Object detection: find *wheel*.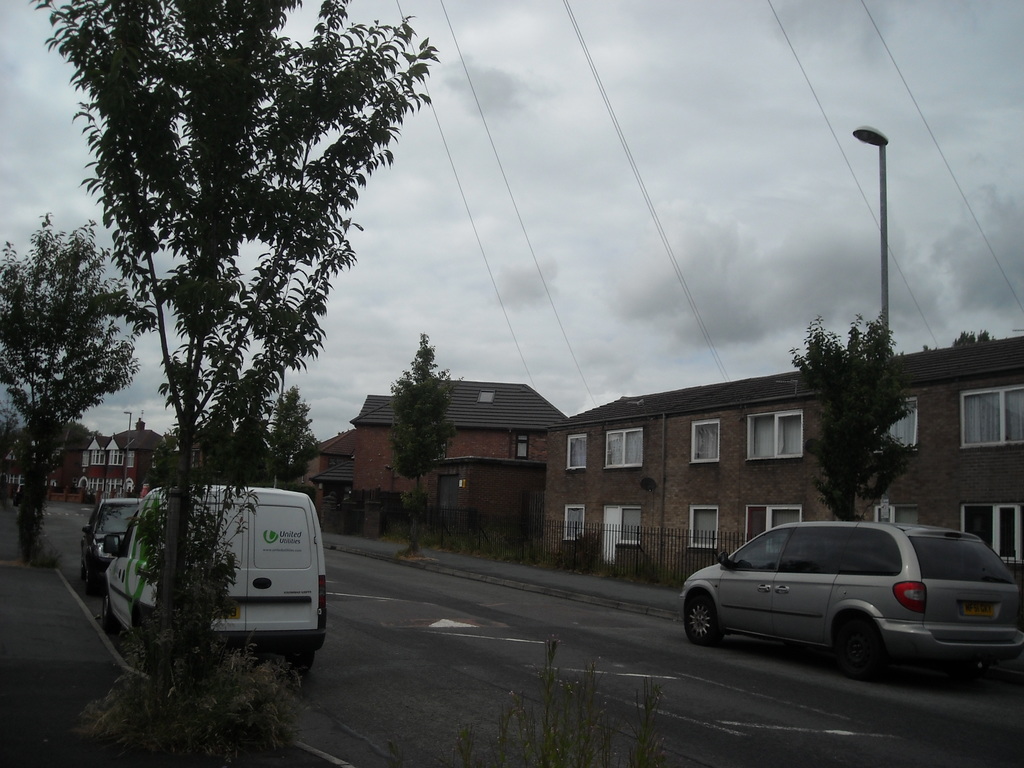
285, 651, 315, 674.
